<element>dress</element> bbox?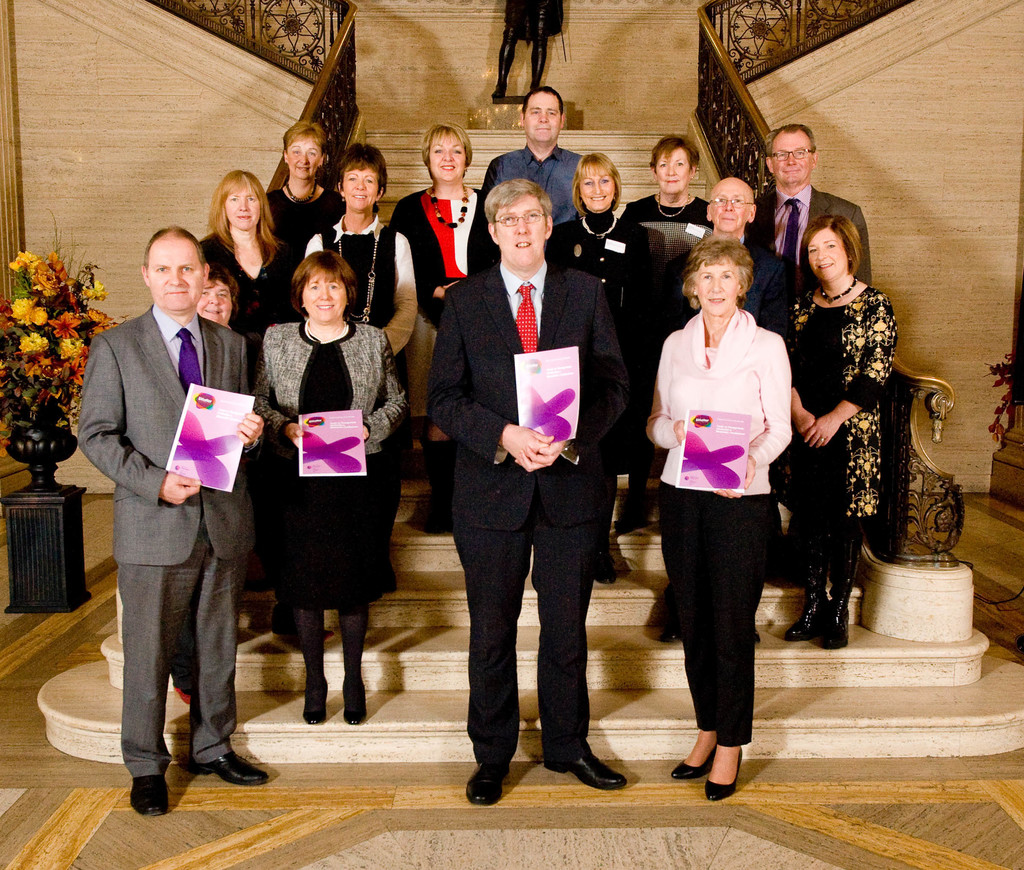
rect(543, 212, 658, 476)
